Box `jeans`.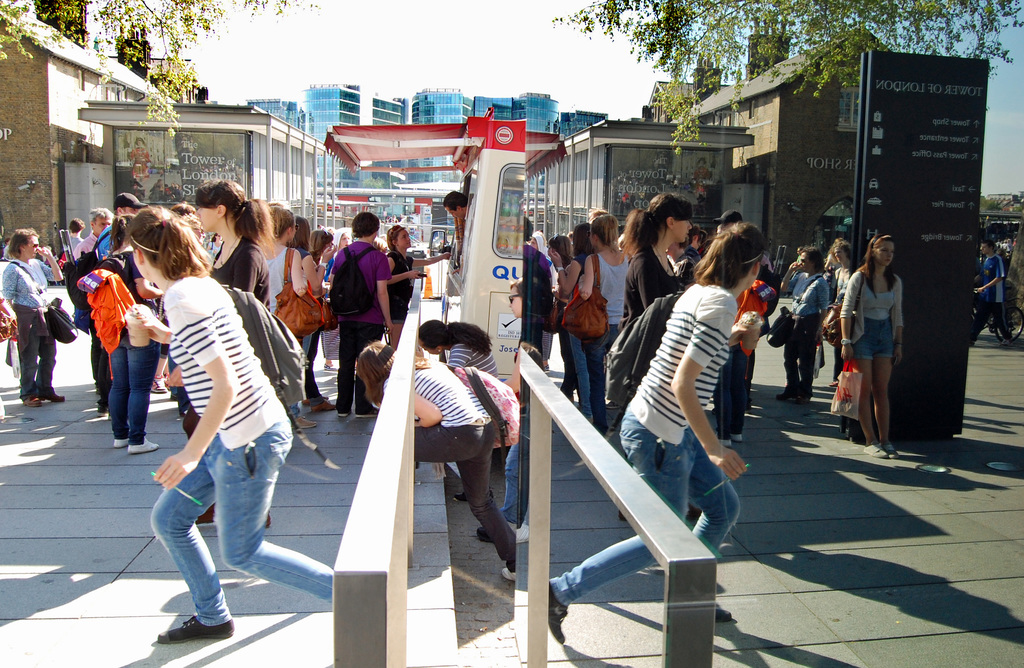
bbox=[852, 317, 889, 354].
